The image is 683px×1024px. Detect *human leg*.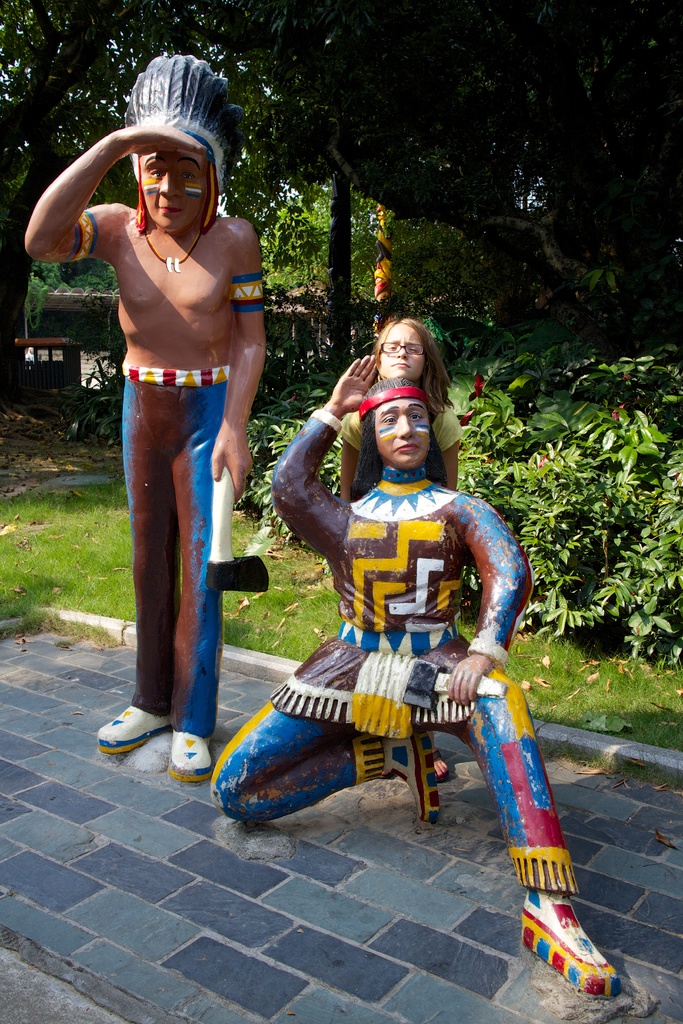
Detection: [95,365,235,785].
